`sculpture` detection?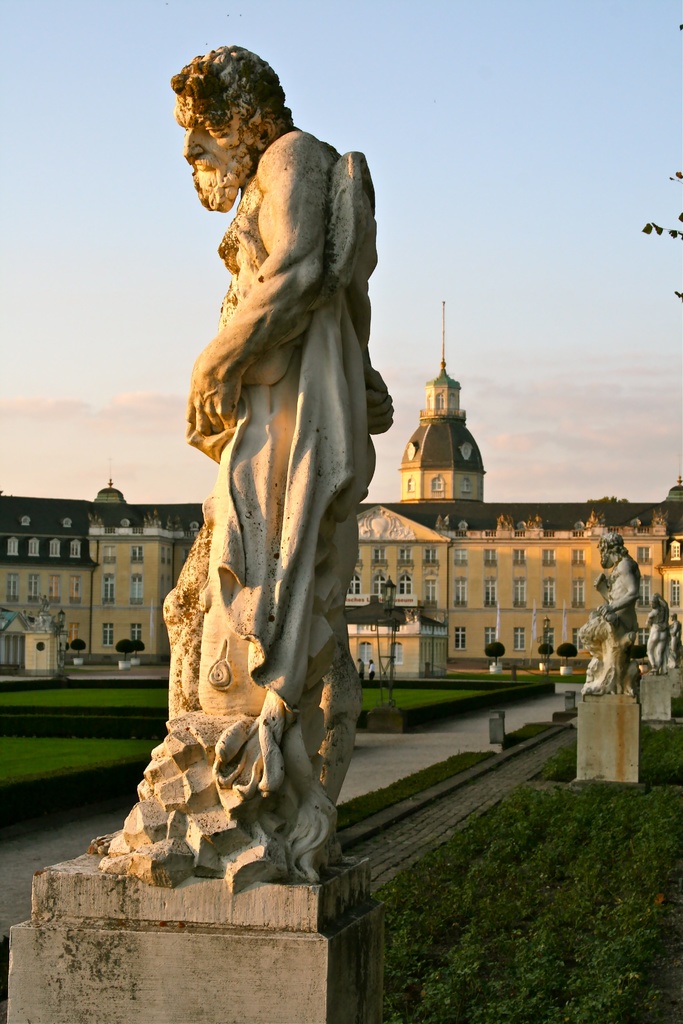
568/505/636/701
